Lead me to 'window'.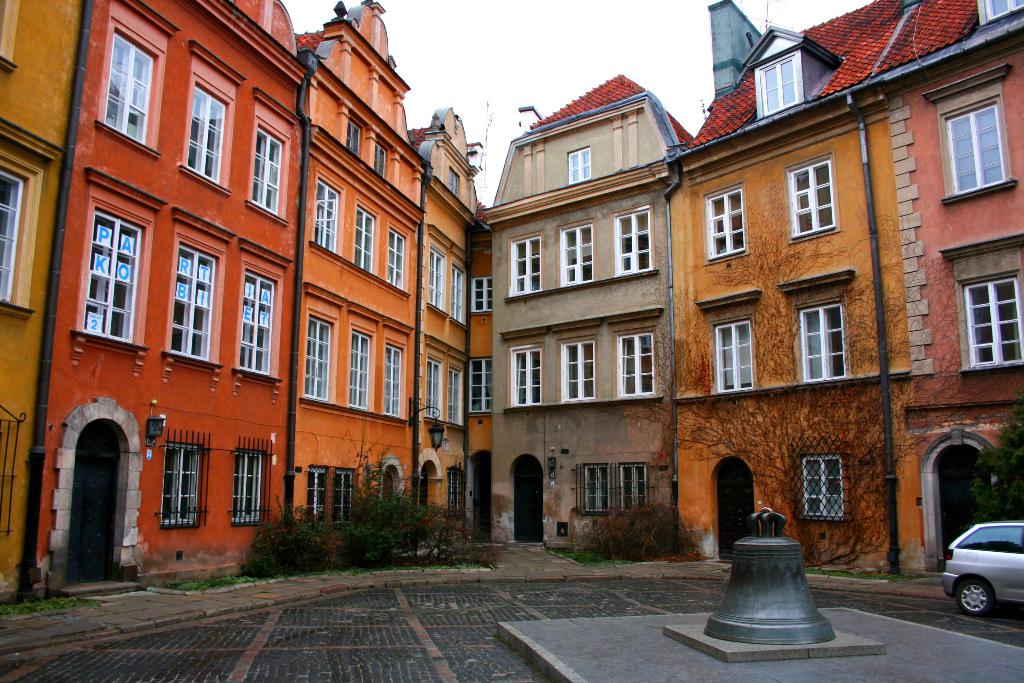
Lead to {"left": 348, "top": 122, "right": 358, "bottom": 159}.
